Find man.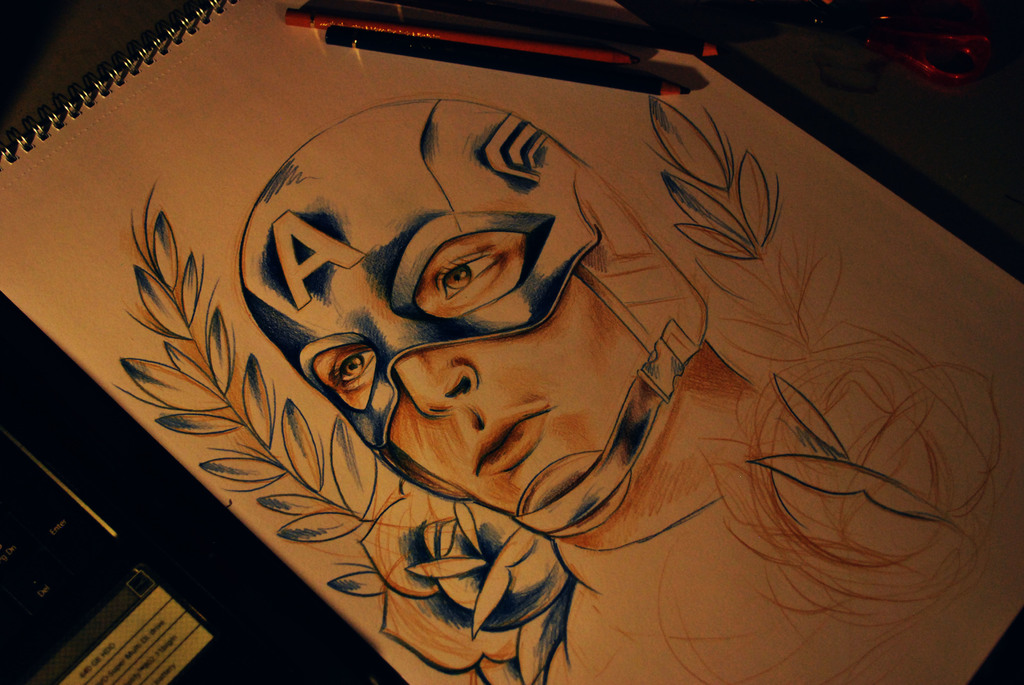
box(233, 100, 1023, 684).
